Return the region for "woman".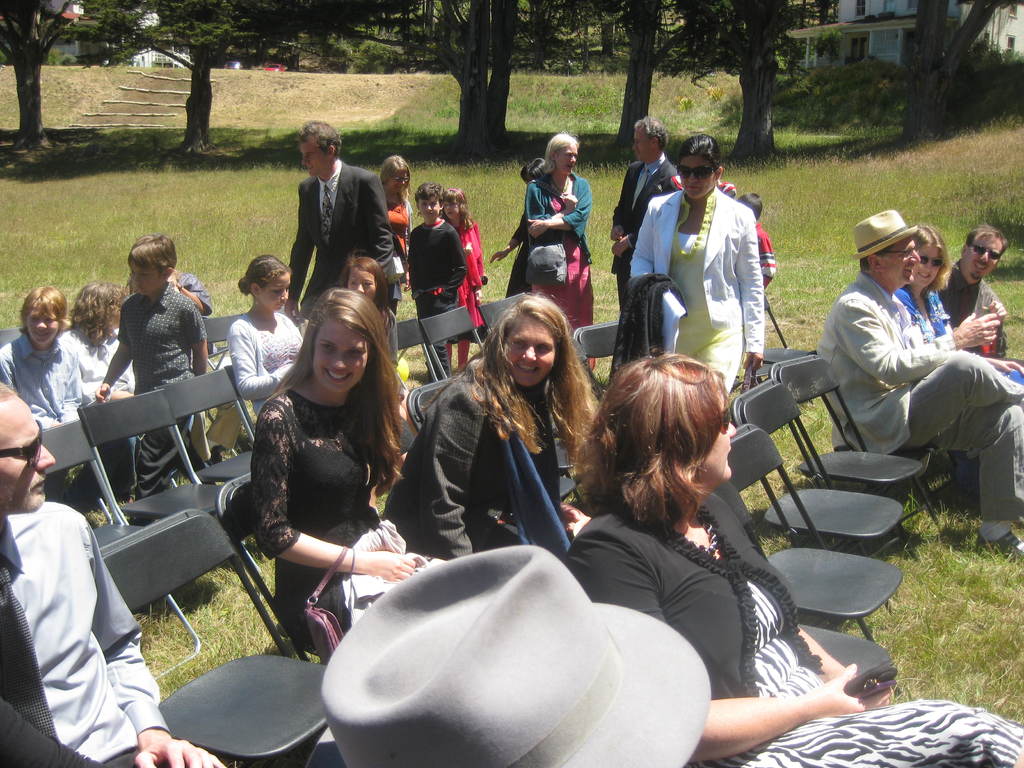
[253, 287, 440, 659].
